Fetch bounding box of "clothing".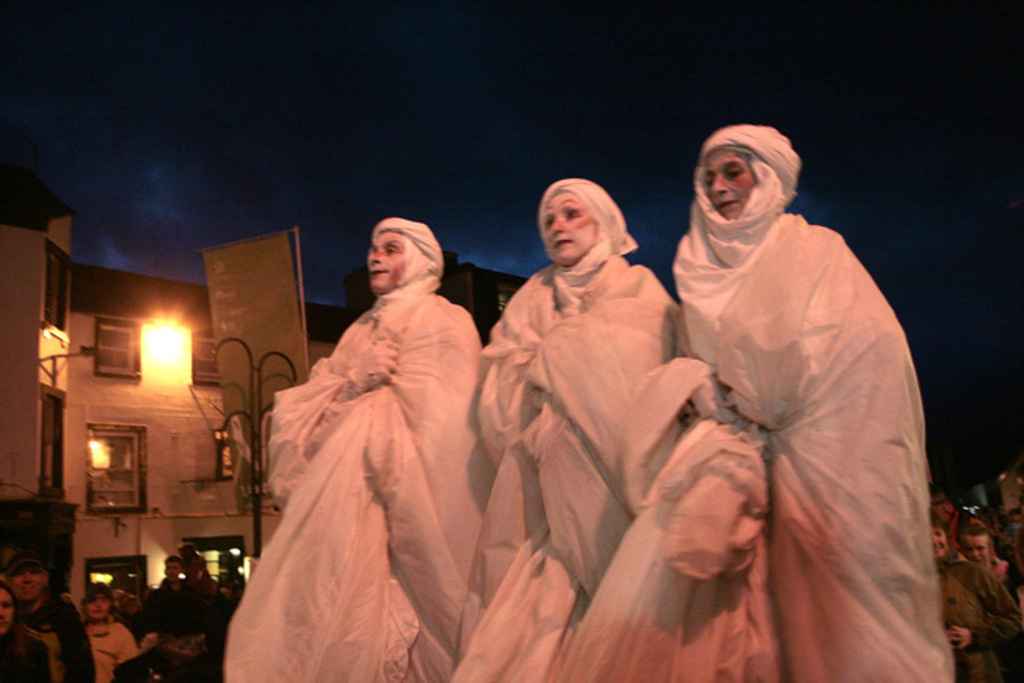
Bbox: left=932, top=554, right=1023, bottom=682.
